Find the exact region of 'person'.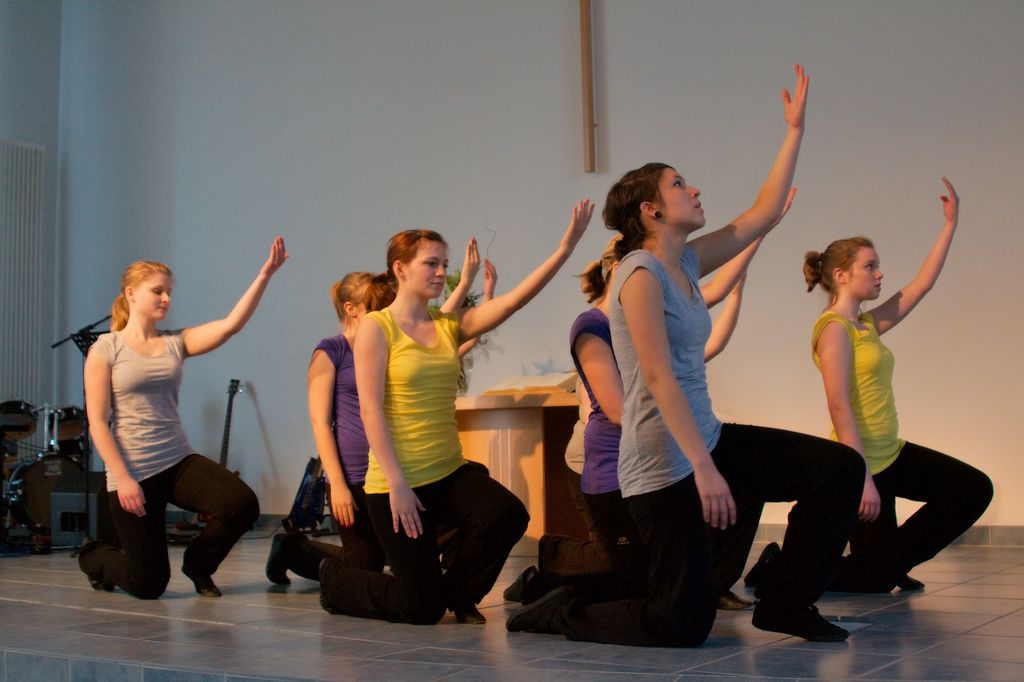
Exact region: 502 177 800 609.
